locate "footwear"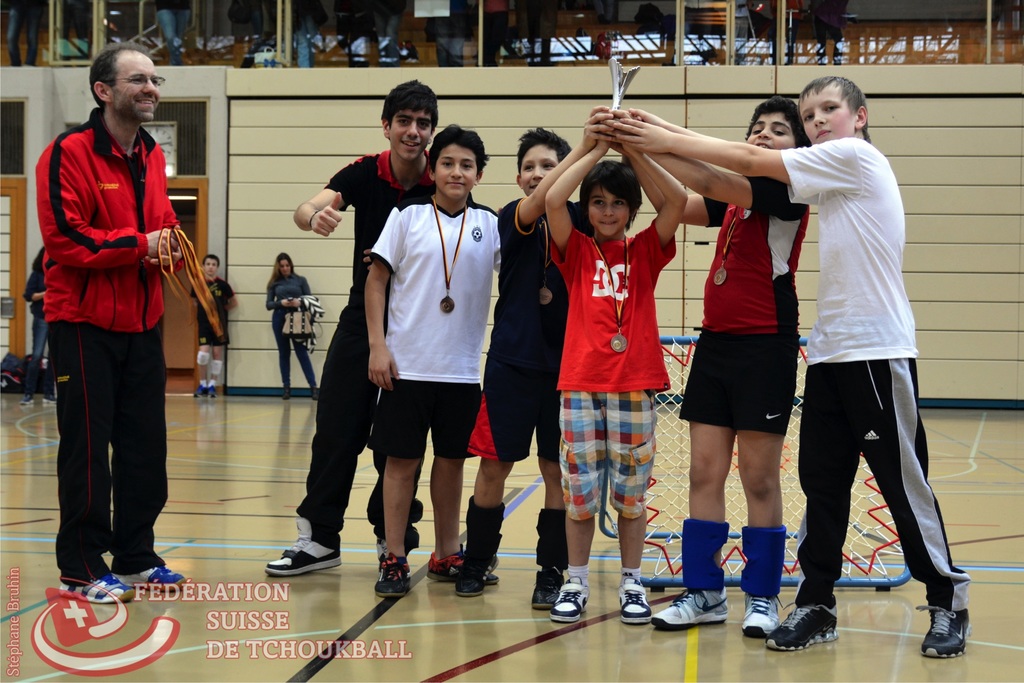
region(429, 541, 507, 584)
